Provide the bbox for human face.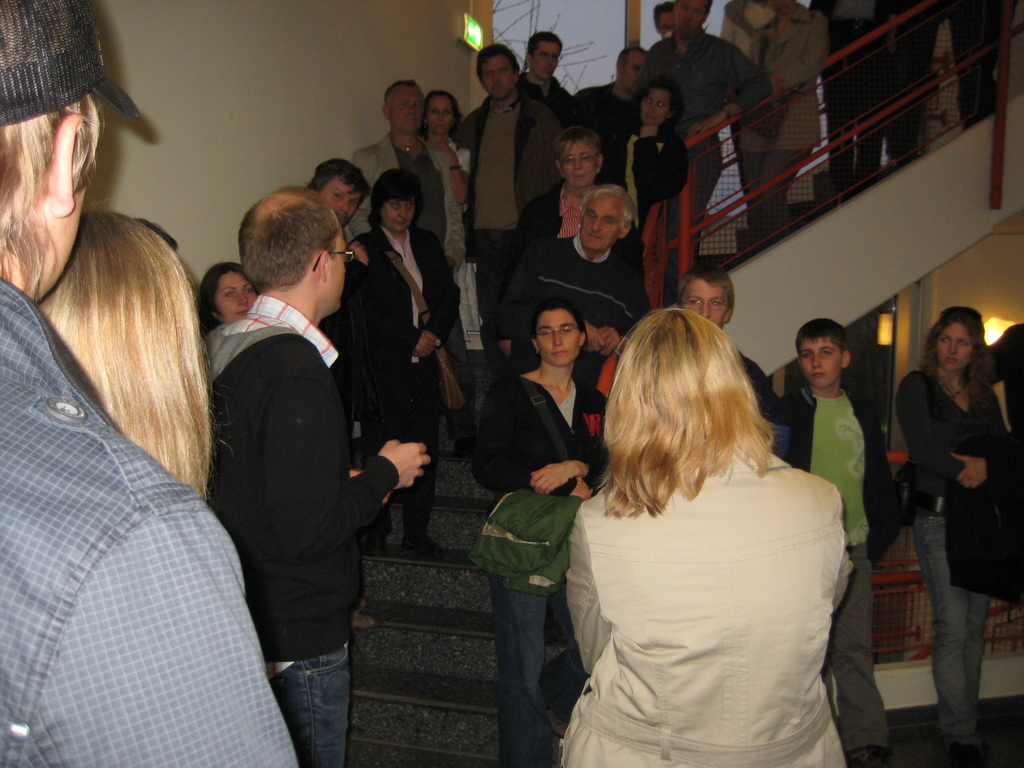
<box>657,8,674,38</box>.
